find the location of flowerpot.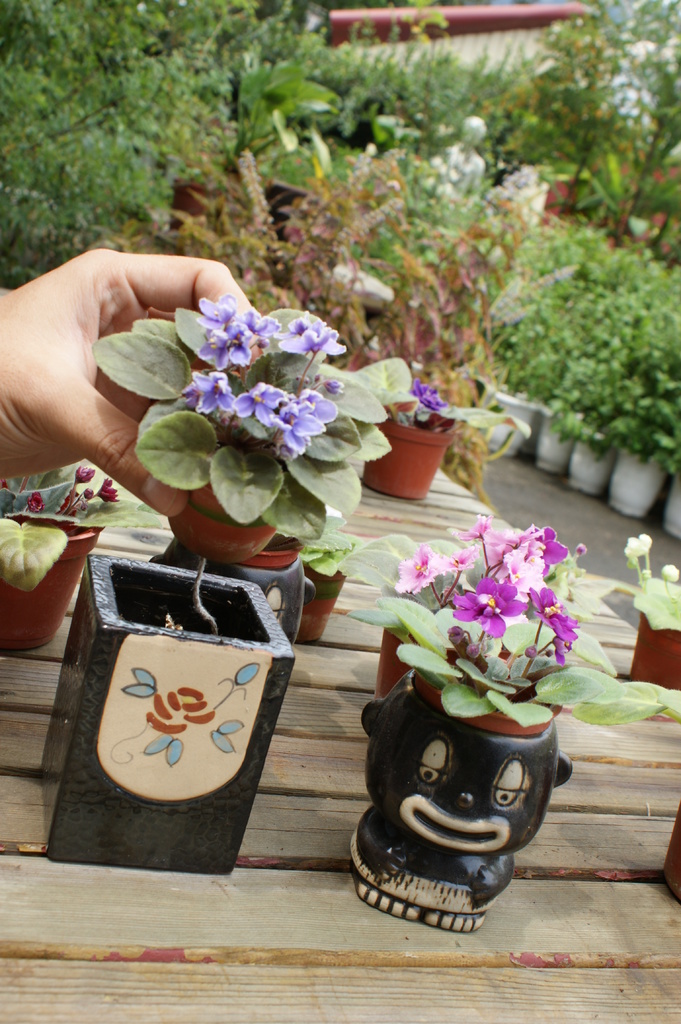
Location: 0, 504, 106, 653.
